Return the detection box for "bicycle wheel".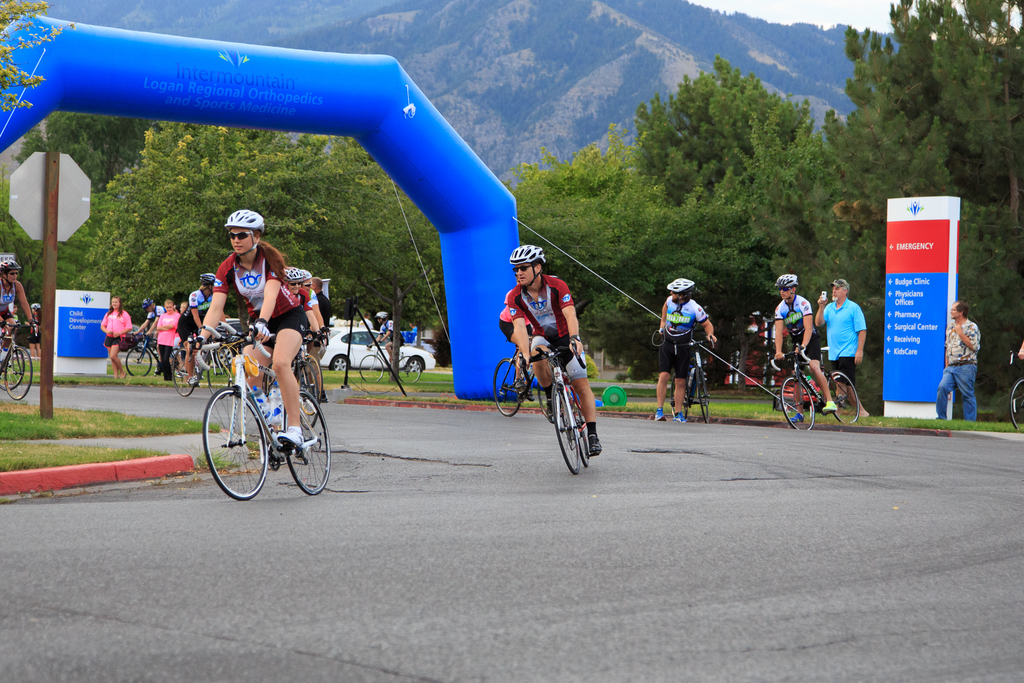
4,346,34,401.
